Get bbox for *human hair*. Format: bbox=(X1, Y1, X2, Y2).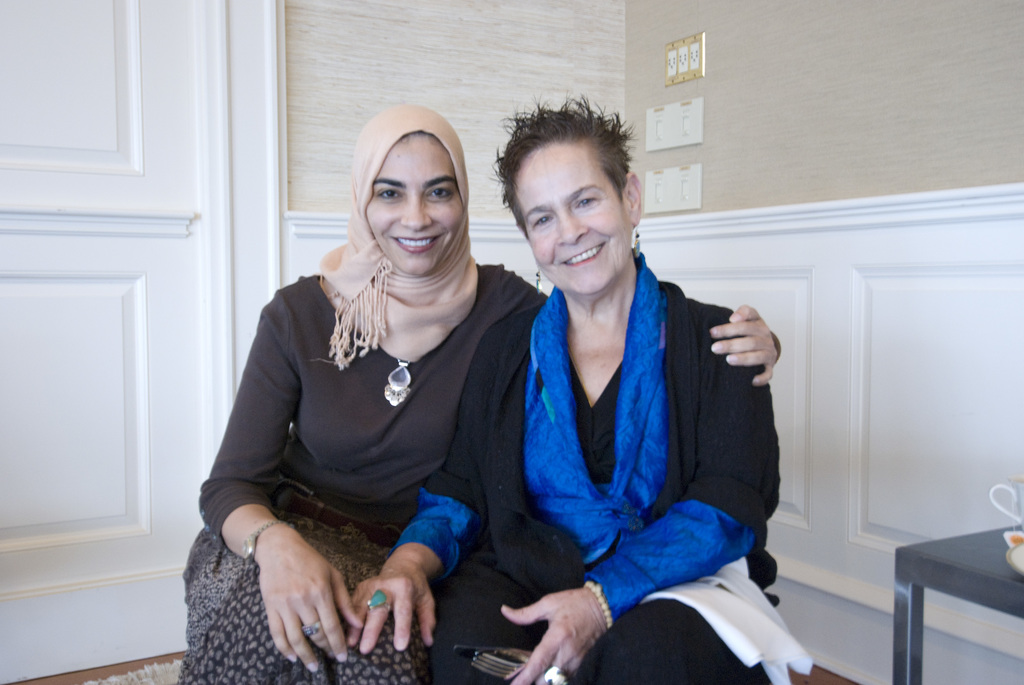
bbox=(482, 90, 634, 235).
